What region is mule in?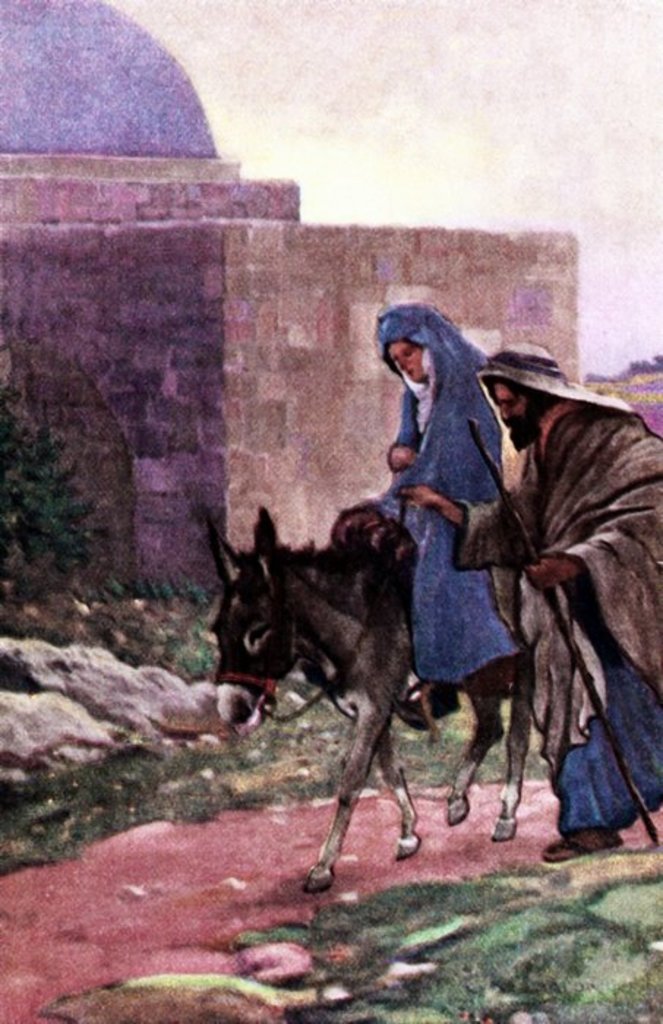
detection(189, 480, 506, 895).
